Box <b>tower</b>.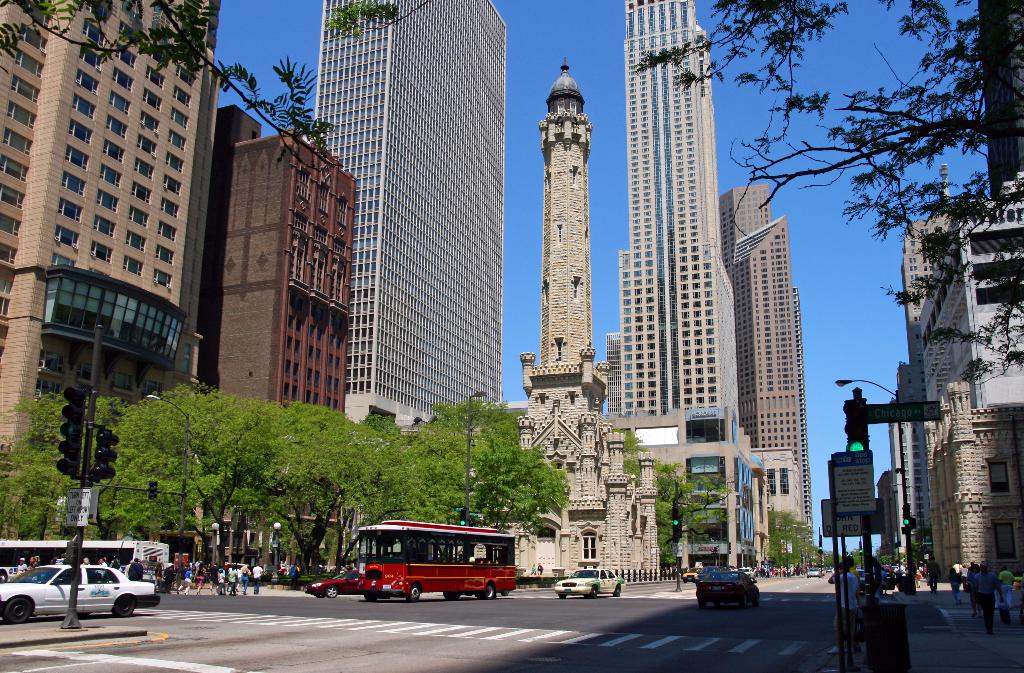
bbox=[312, 0, 508, 436].
